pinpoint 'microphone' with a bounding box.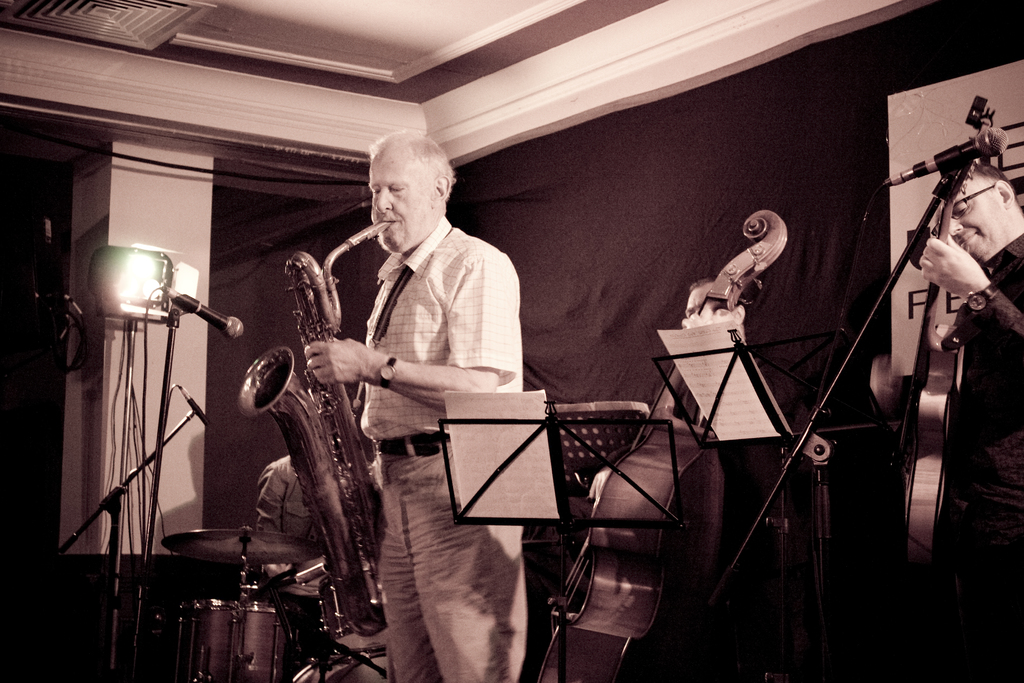
177, 386, 216, 425.
